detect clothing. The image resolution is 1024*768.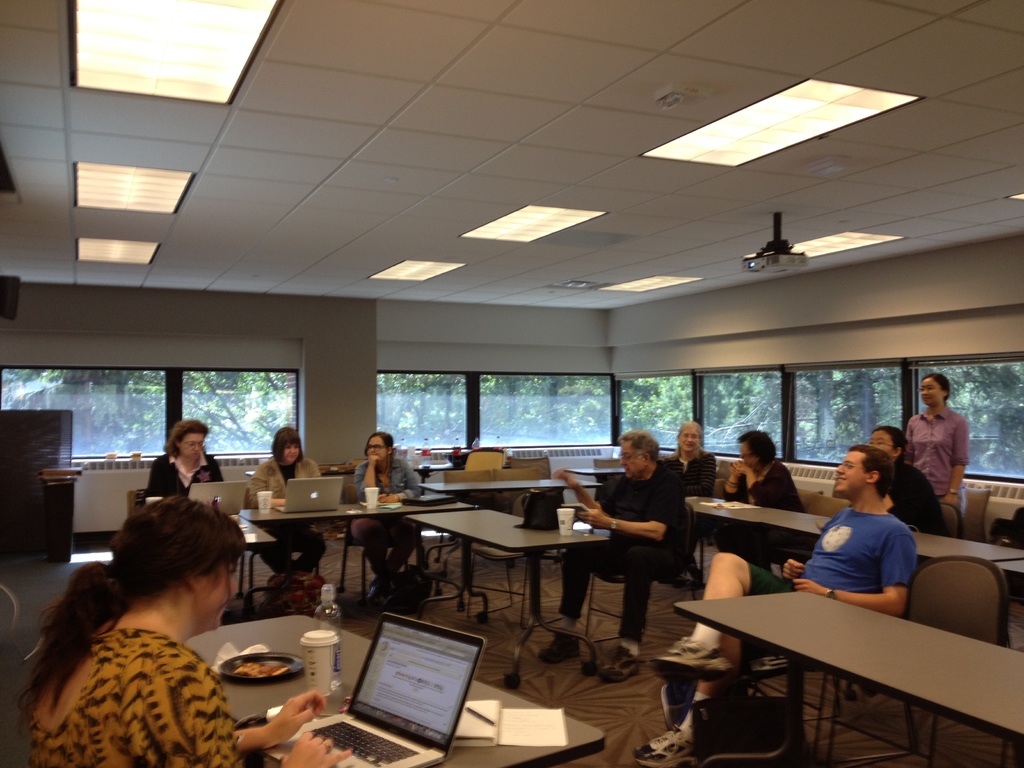
crop(915, 399, 969, 500).
